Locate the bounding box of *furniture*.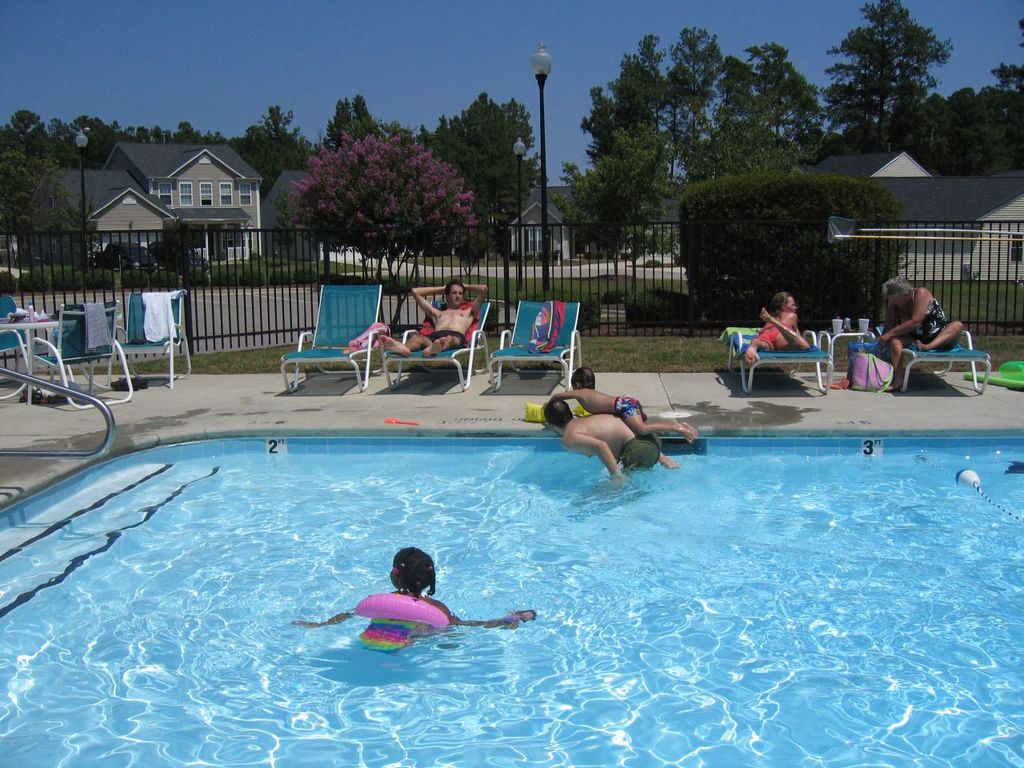
Bounding box: 106/296/196/390.
